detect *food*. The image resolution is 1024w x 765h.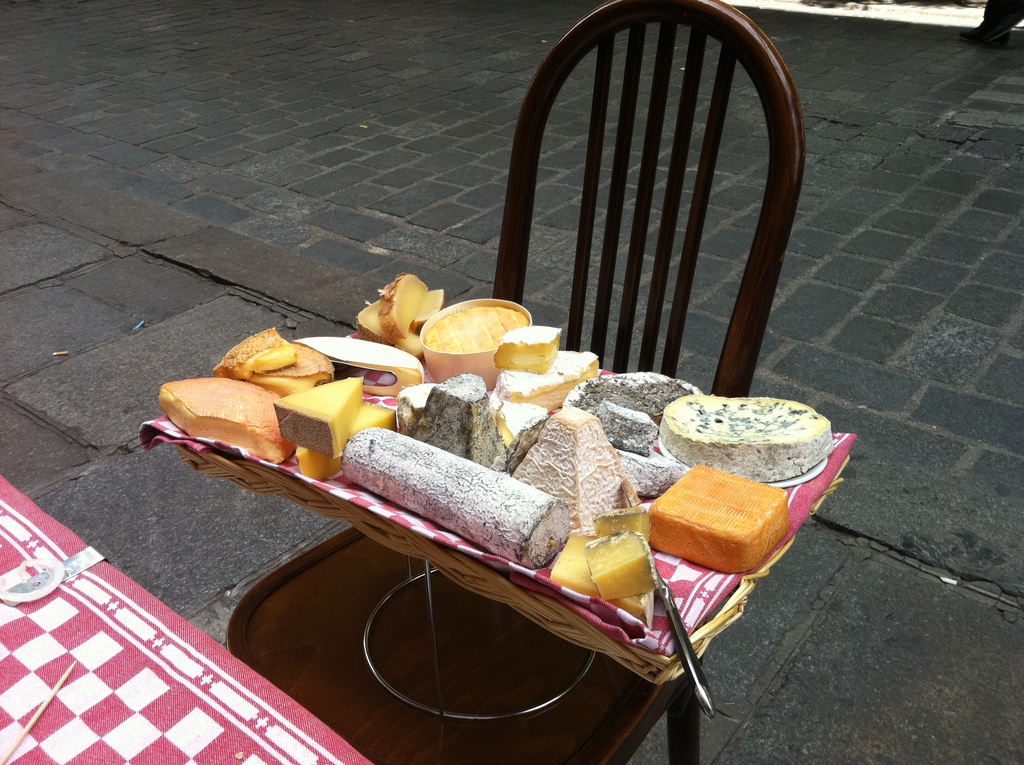
l=489, t=324, r=559, b=375.
